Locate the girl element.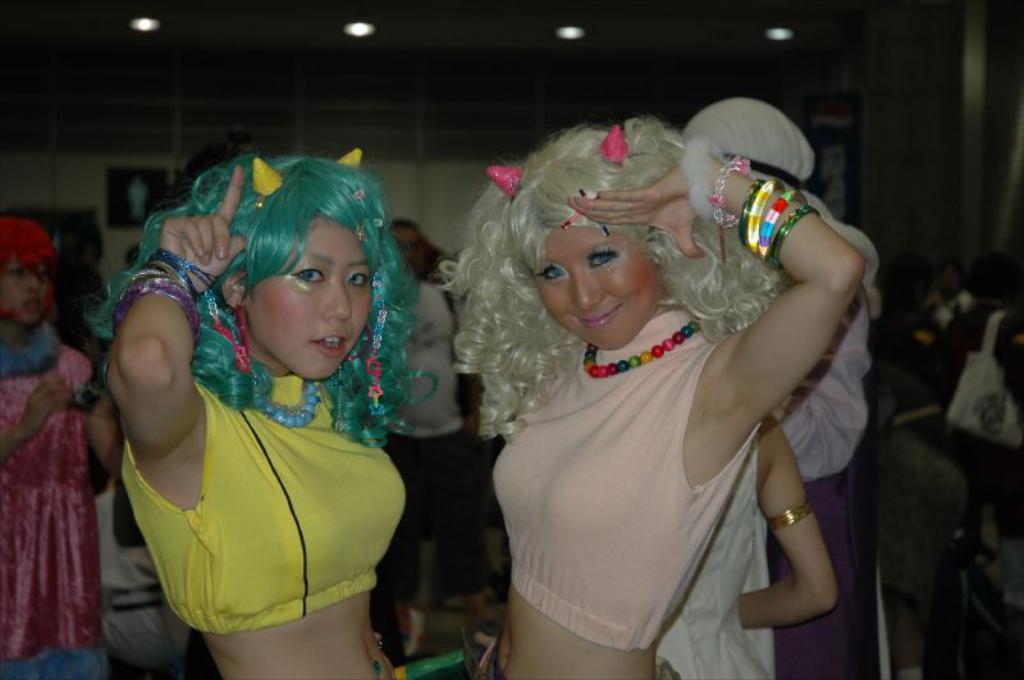
Element bbox: rect(429, 115, 867, 679).
